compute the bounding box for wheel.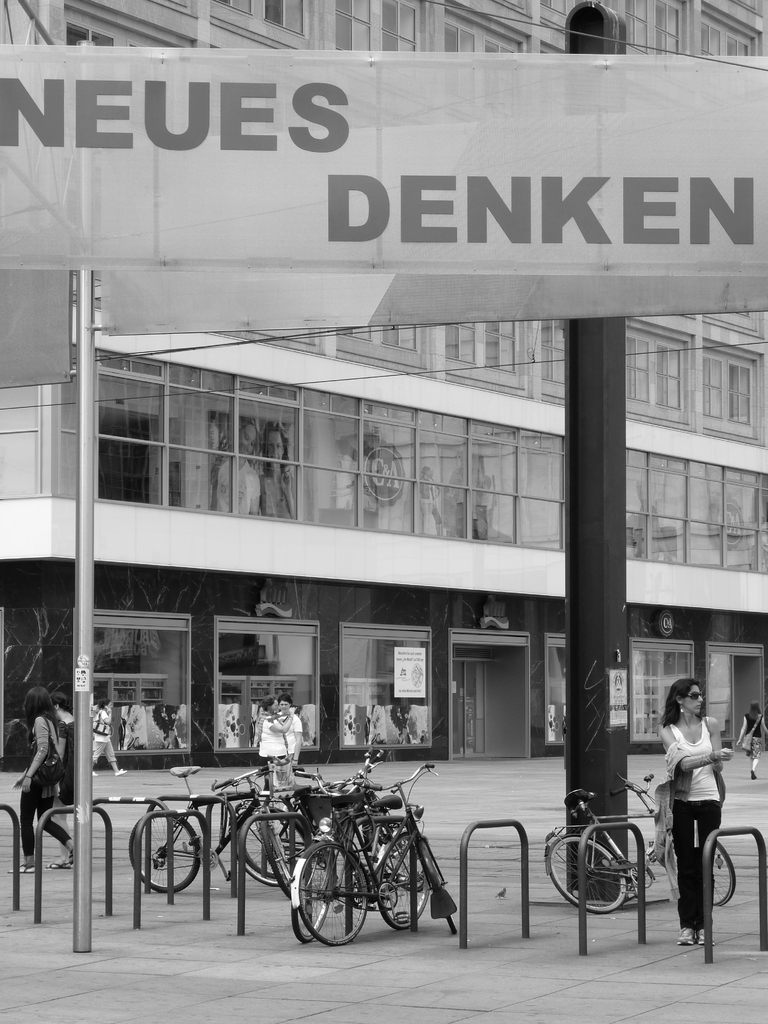
box(122, 801, 198, 904).
